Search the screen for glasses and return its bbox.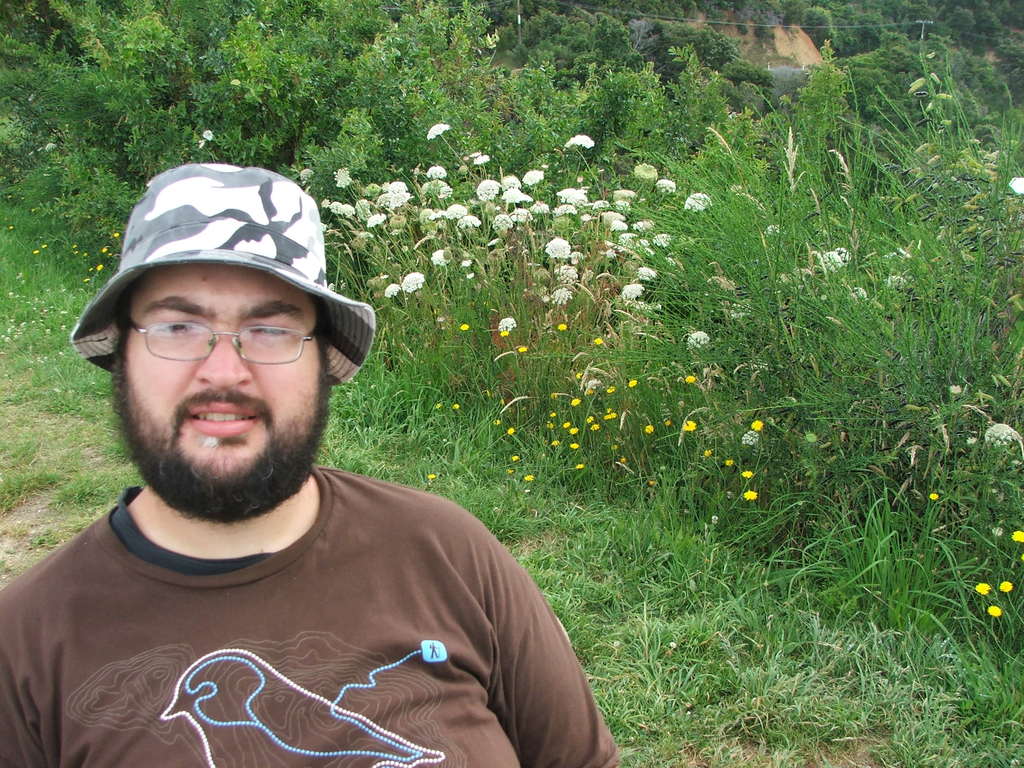
Found: (x1=81, y1=304, x2=346, y2=374).
